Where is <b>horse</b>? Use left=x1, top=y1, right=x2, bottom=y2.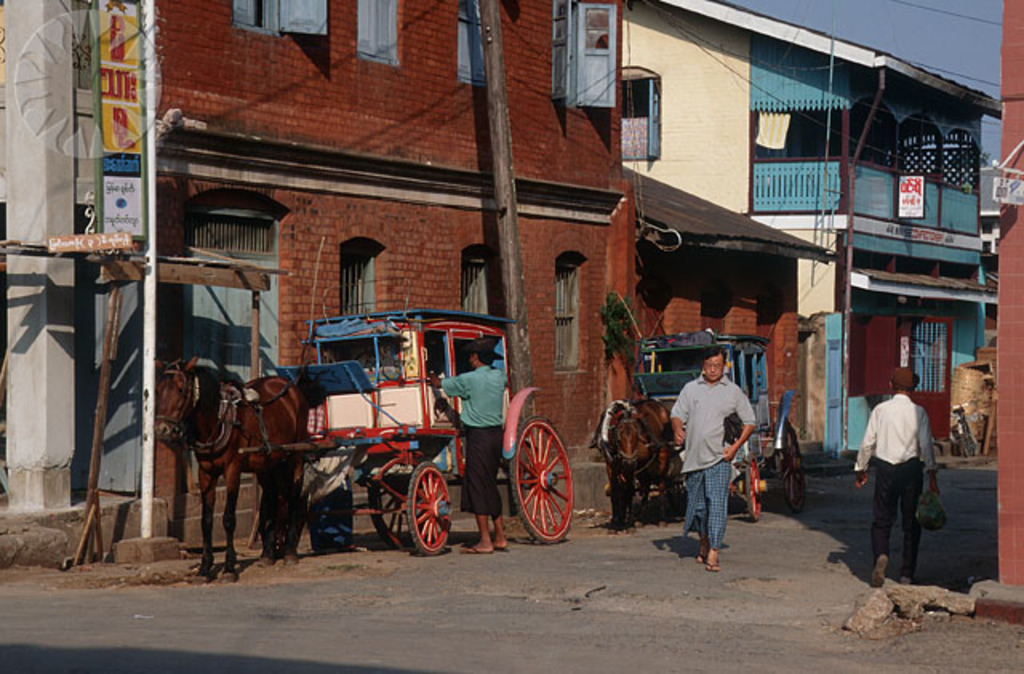
left=154, top=365, right=318, bottom=584.
